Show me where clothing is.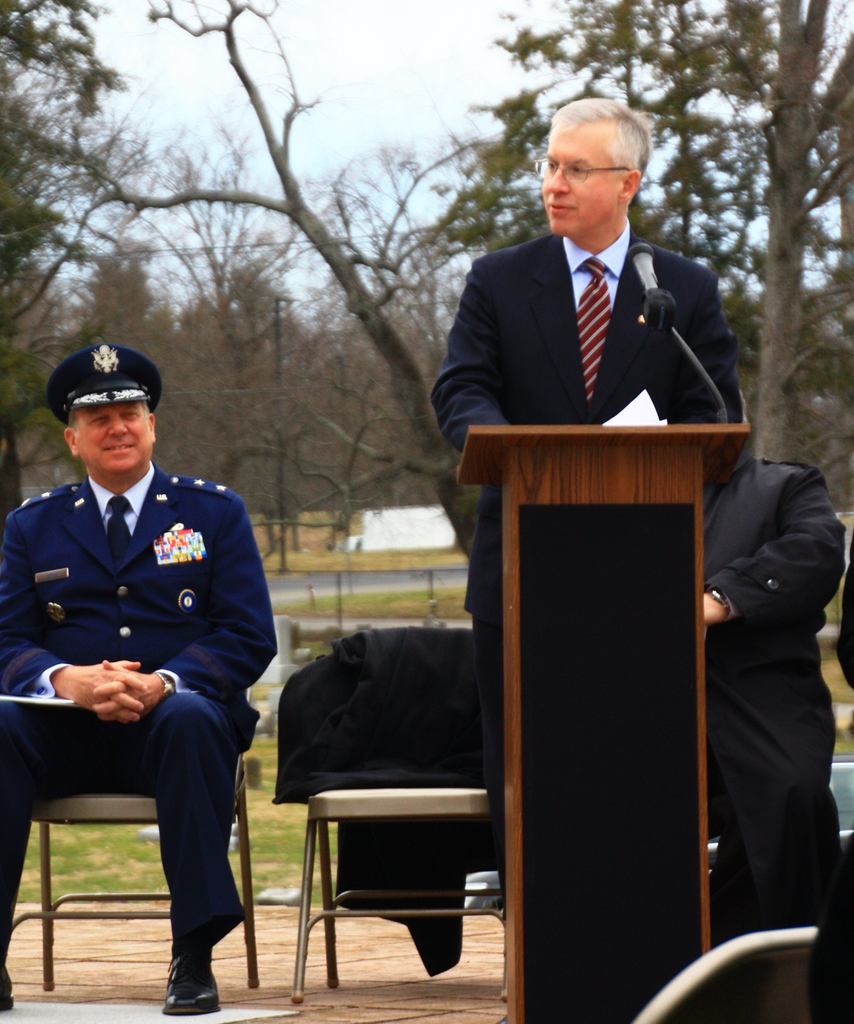
clothing is at <region>678, 435, 834, 885</region>.
